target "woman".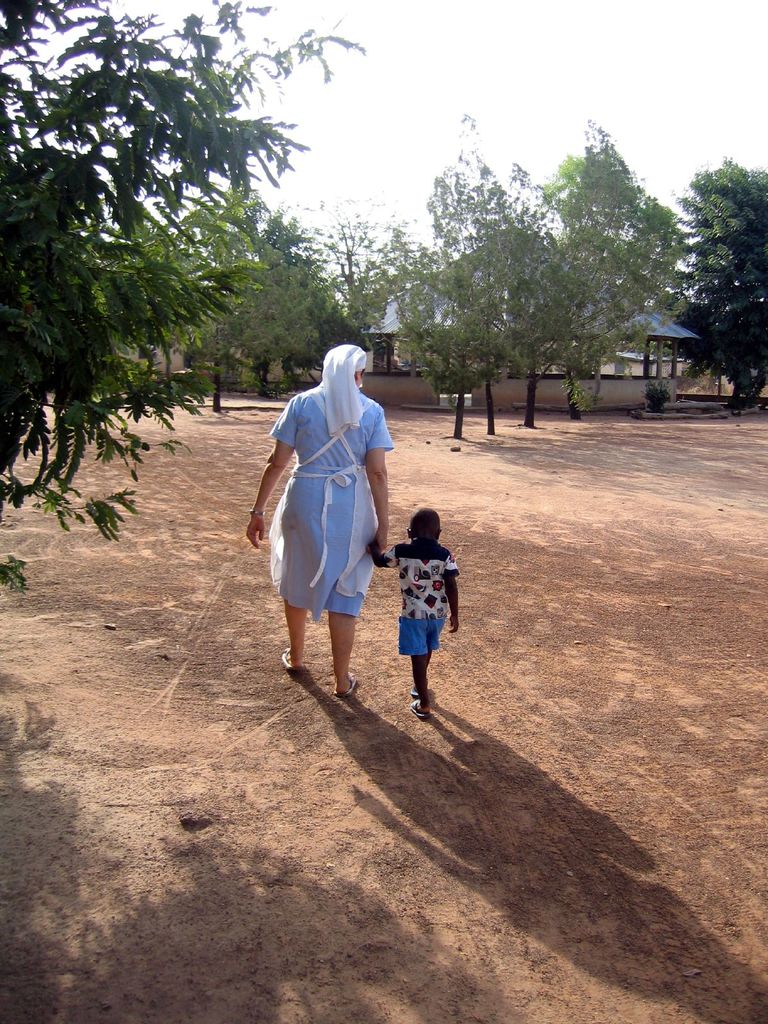
Target region: <region>255, 331, 401, 702</region>.
